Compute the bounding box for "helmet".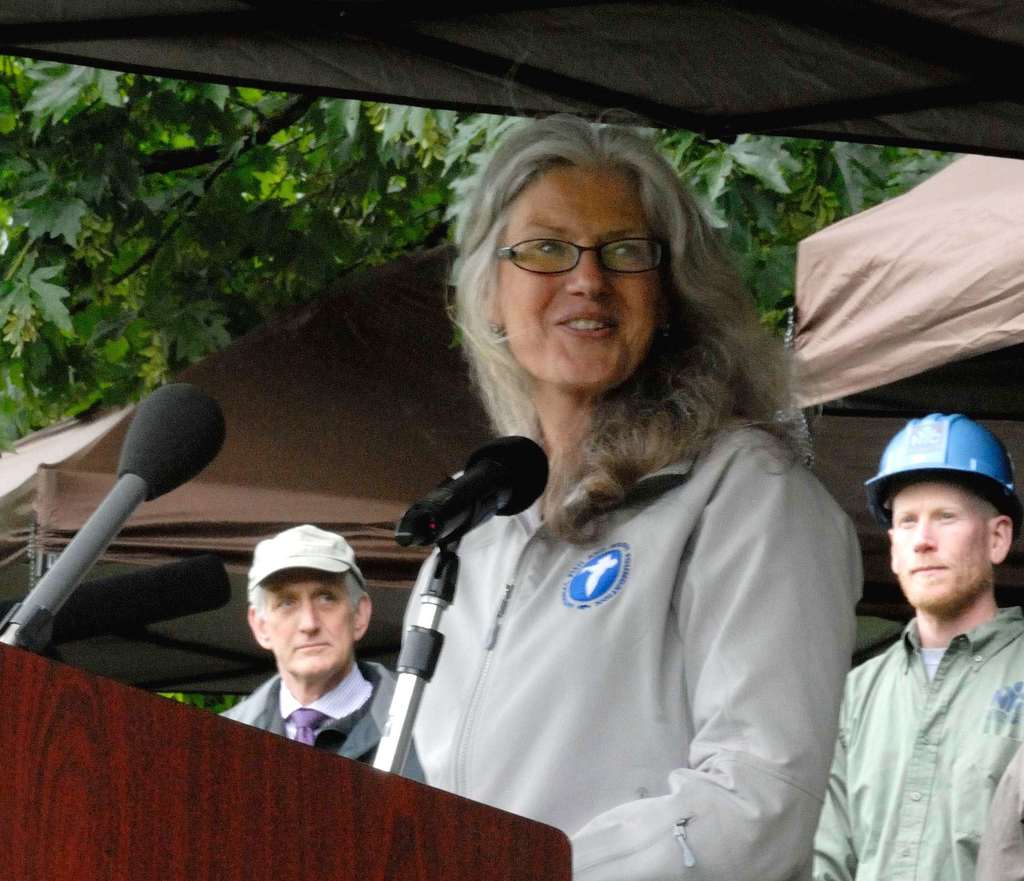
BBox(866, 408, 1021, 523).
